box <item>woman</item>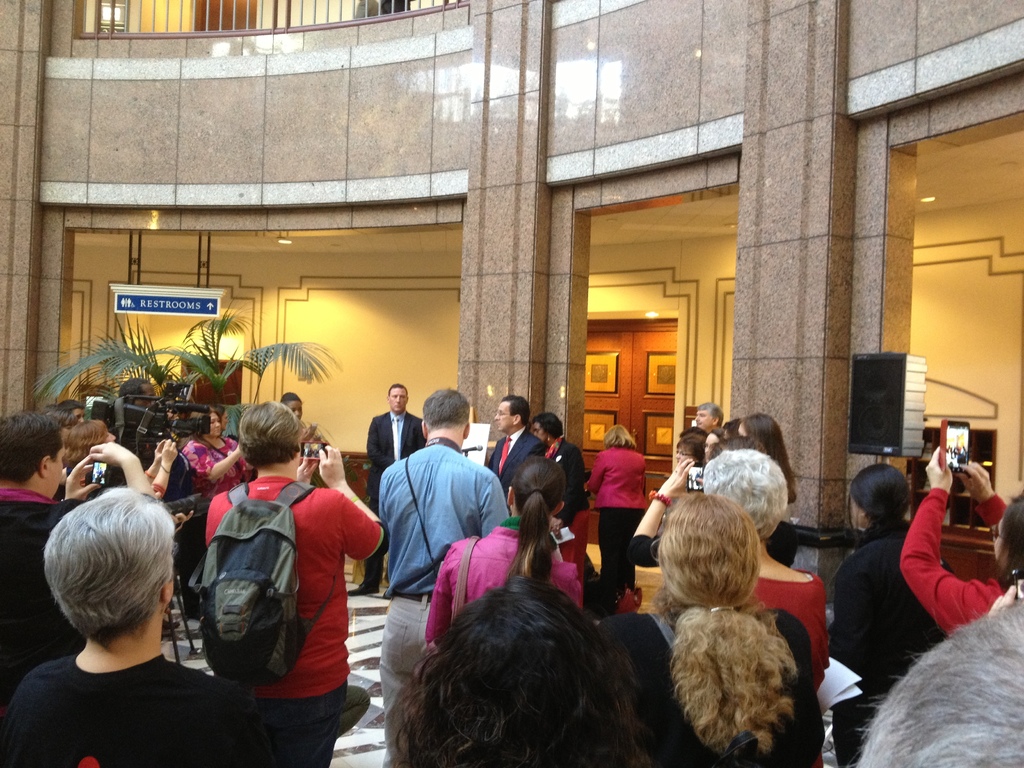
region(832, 462, 956, 762)
